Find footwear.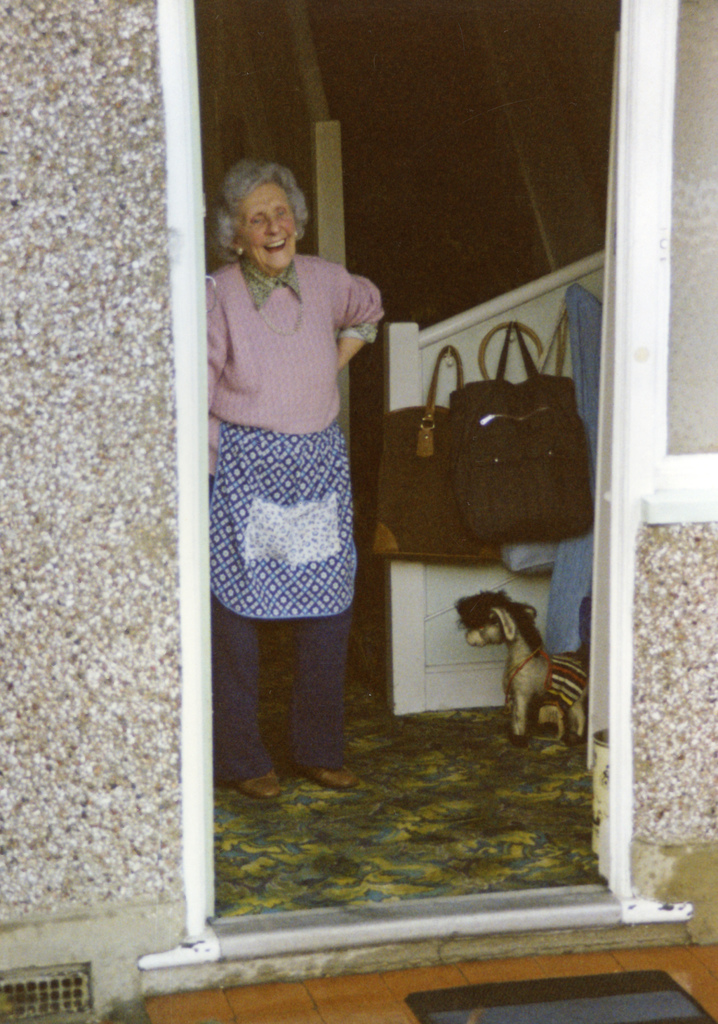
crop(235, 760, 286, 811).
